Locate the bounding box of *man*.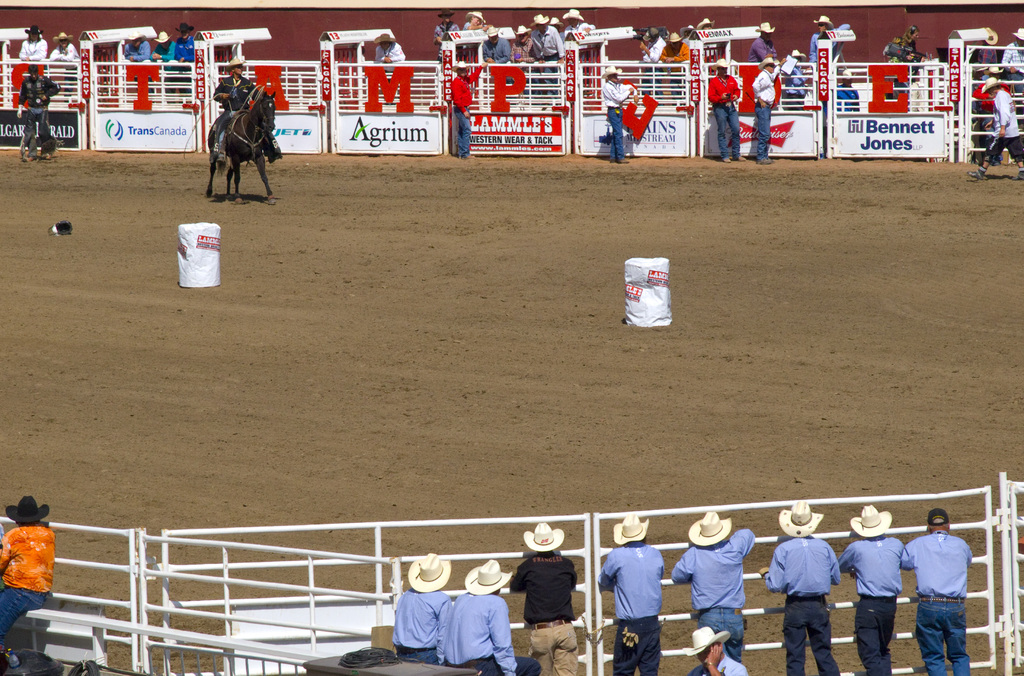
Bounding box: {"x1": 662, "y1": 30, "x2": 700, "y2": 68}.
